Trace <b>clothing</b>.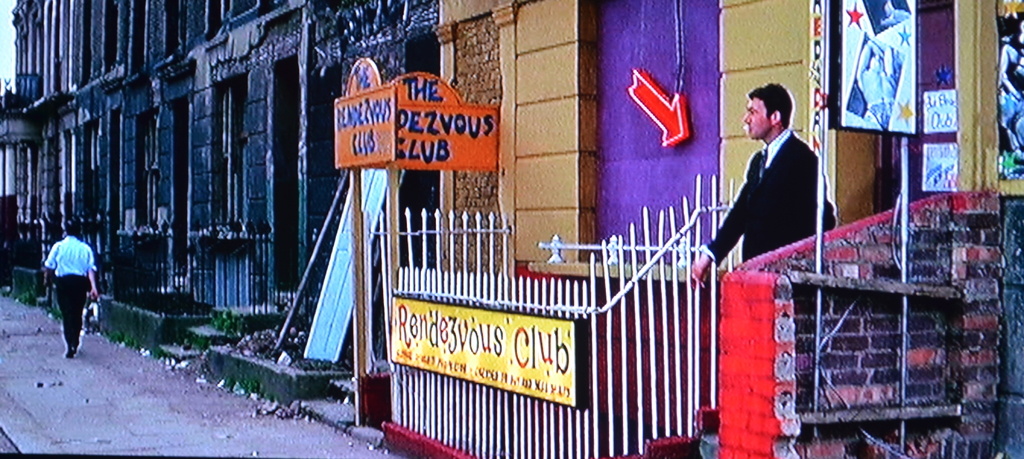
Traced to left=698, top=126, right=835, bottom=266.
